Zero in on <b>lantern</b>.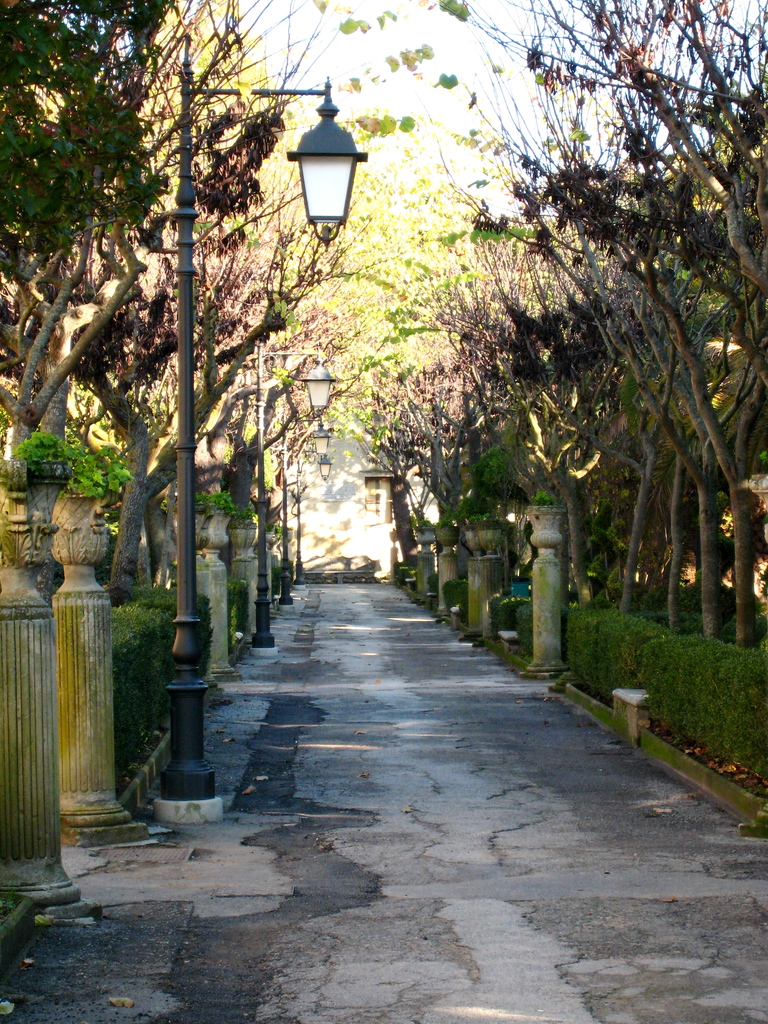
Zeroed in: [286,80,365,250].
